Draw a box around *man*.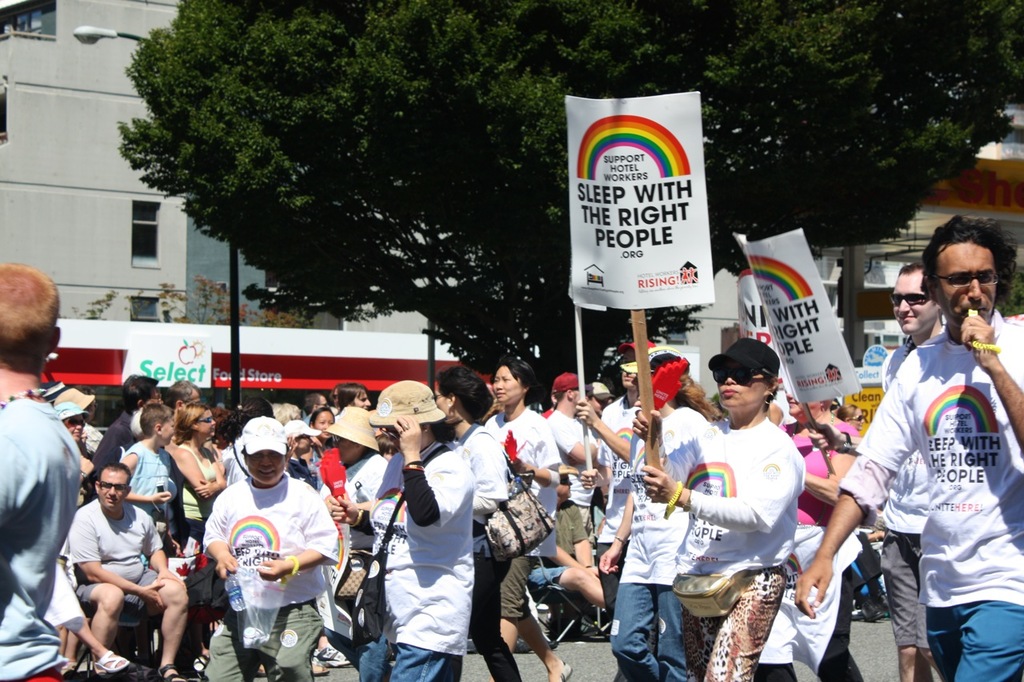
[789,211,1023,681].
